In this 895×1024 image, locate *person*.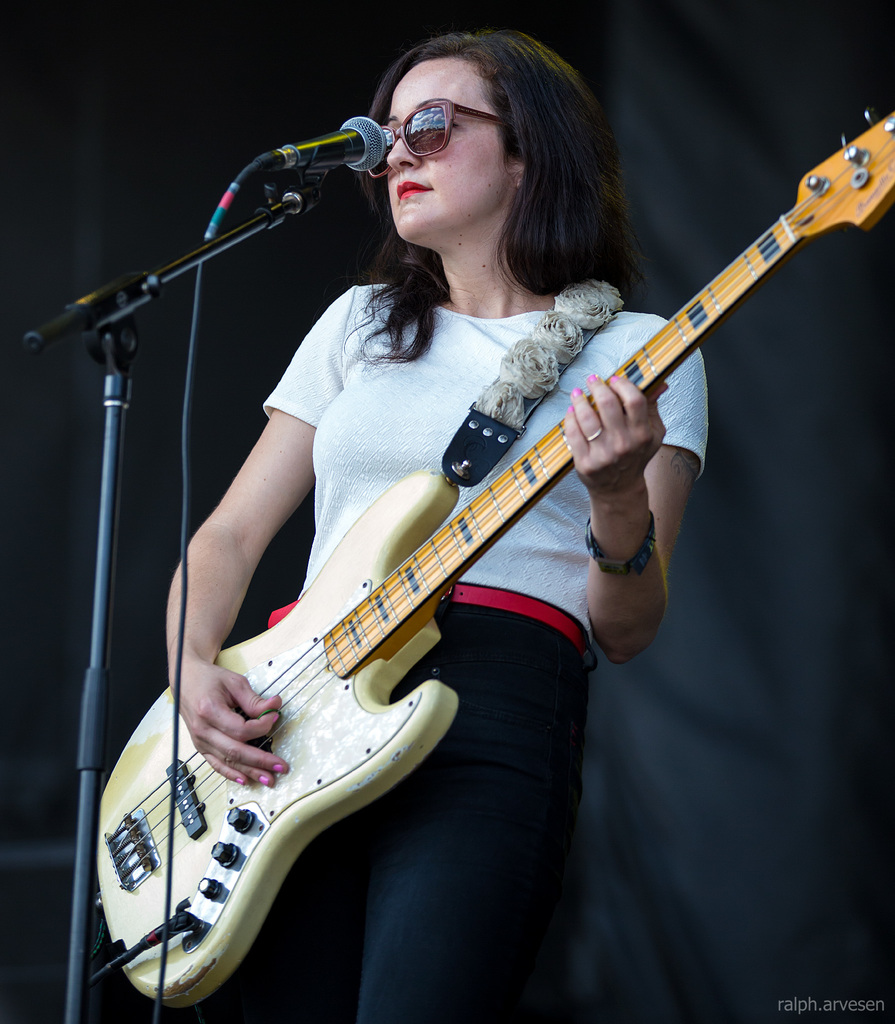
Bounding box: rect(168, 34, 708, 1022).
